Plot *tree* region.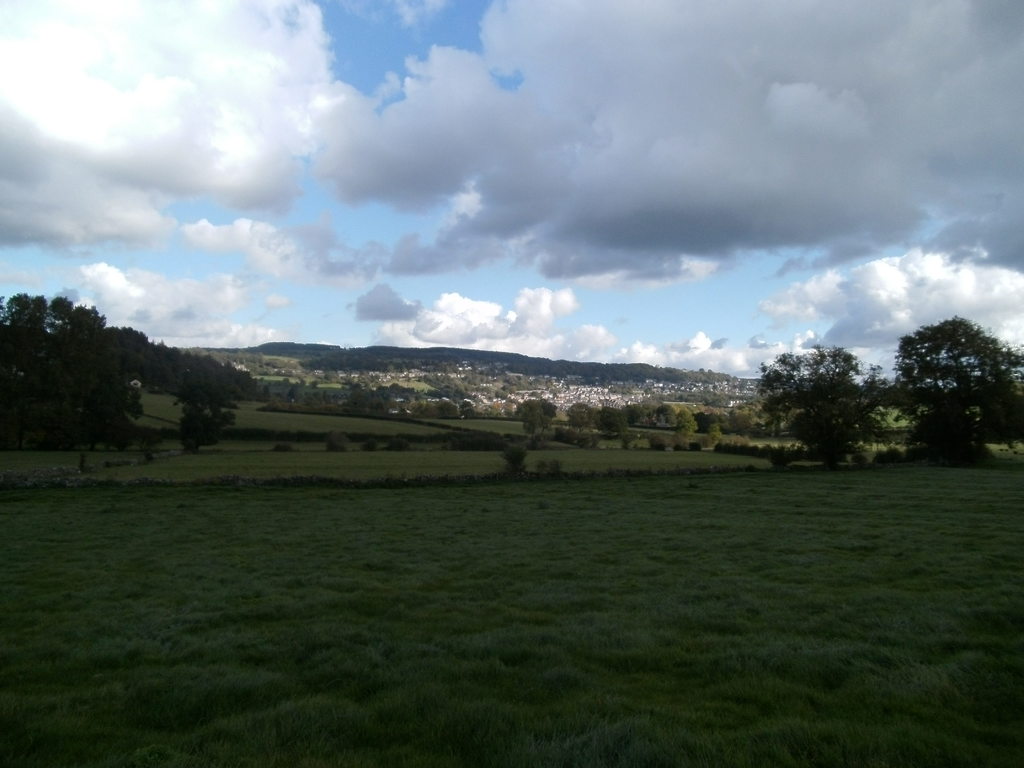
Plotted at 624/399/652/428.
